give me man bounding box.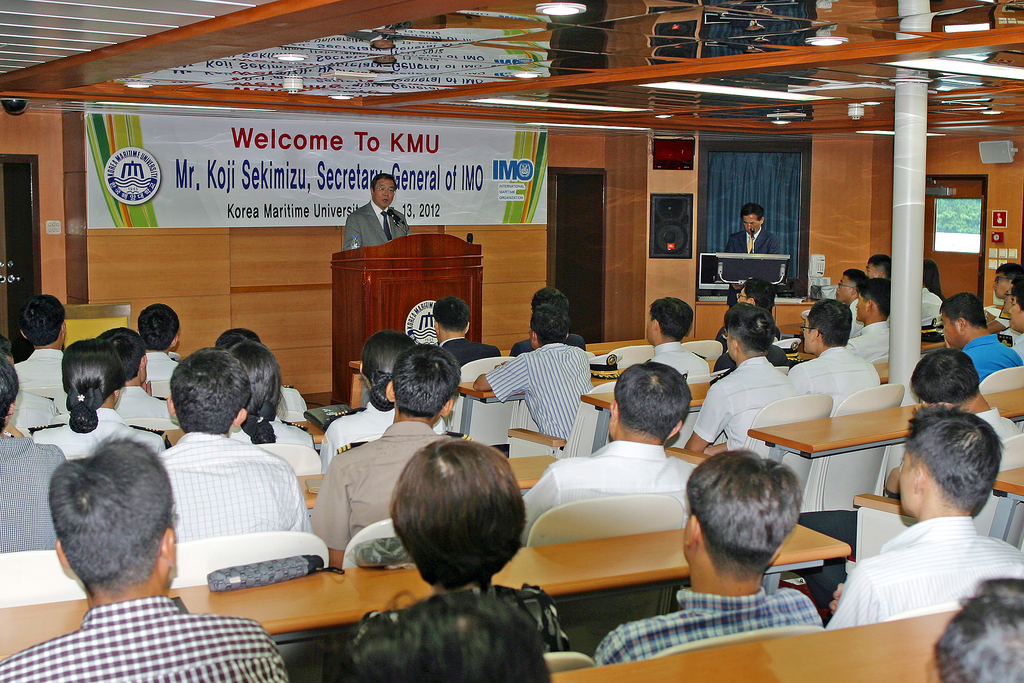
[x1=843, y1=274, x2=895, y2=363].
